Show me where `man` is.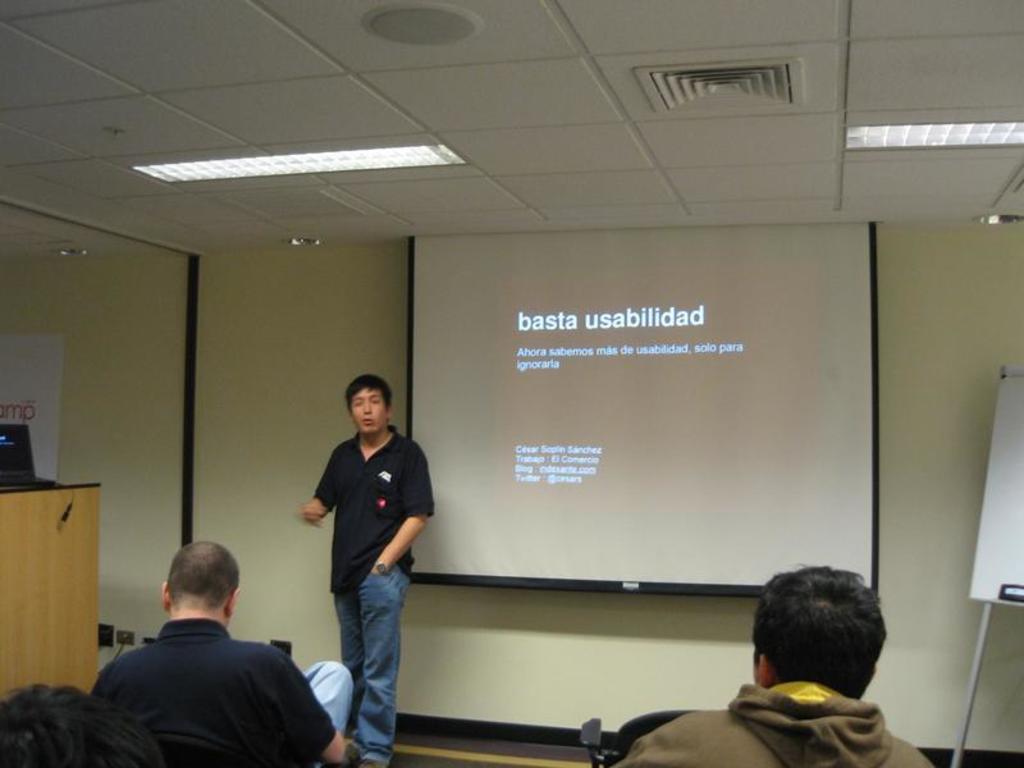
`man` is at 293 372 434 767.
